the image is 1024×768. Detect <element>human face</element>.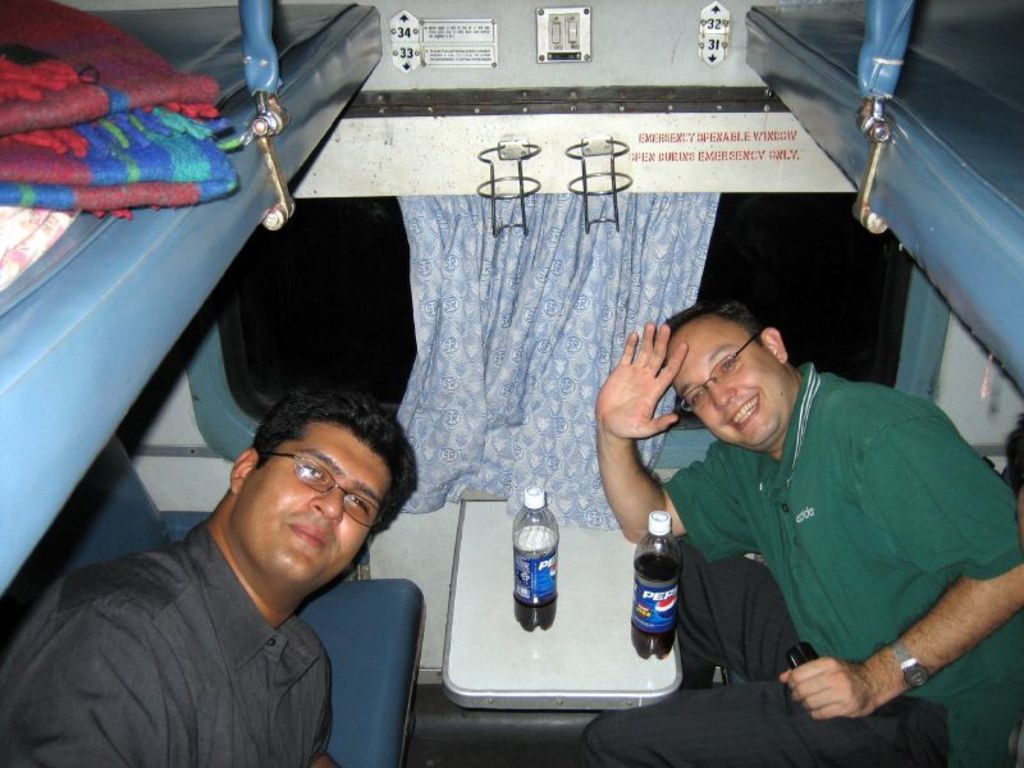
Detection: (230, 424, 394, 585).
